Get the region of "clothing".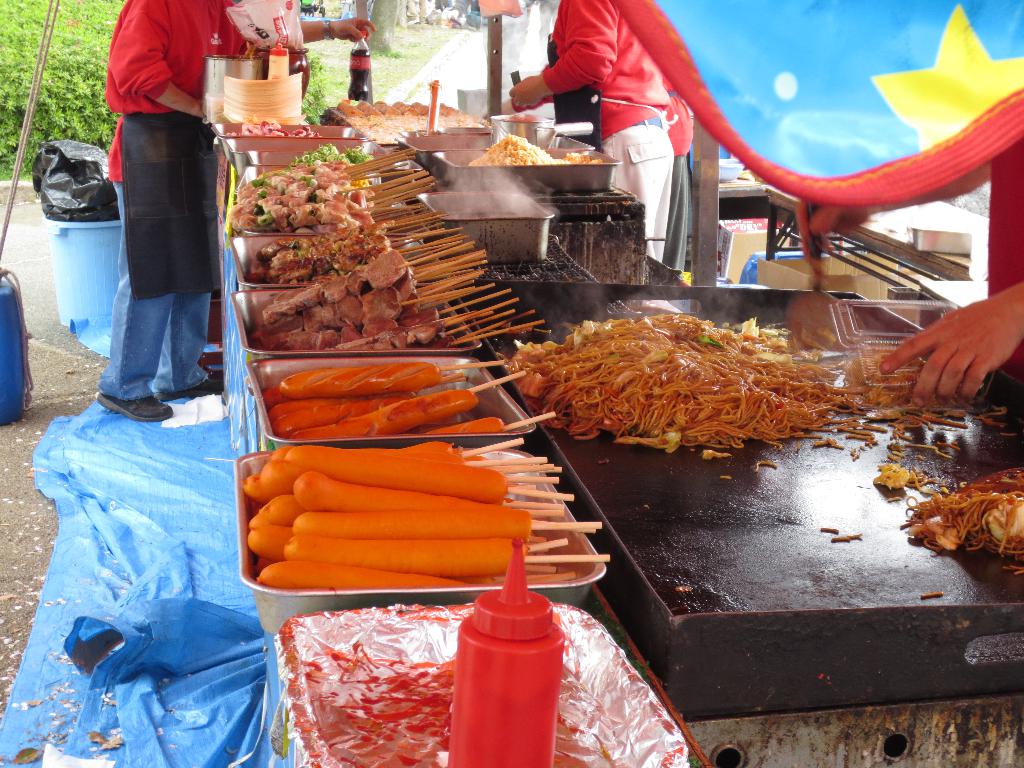
548:1:687:136.
